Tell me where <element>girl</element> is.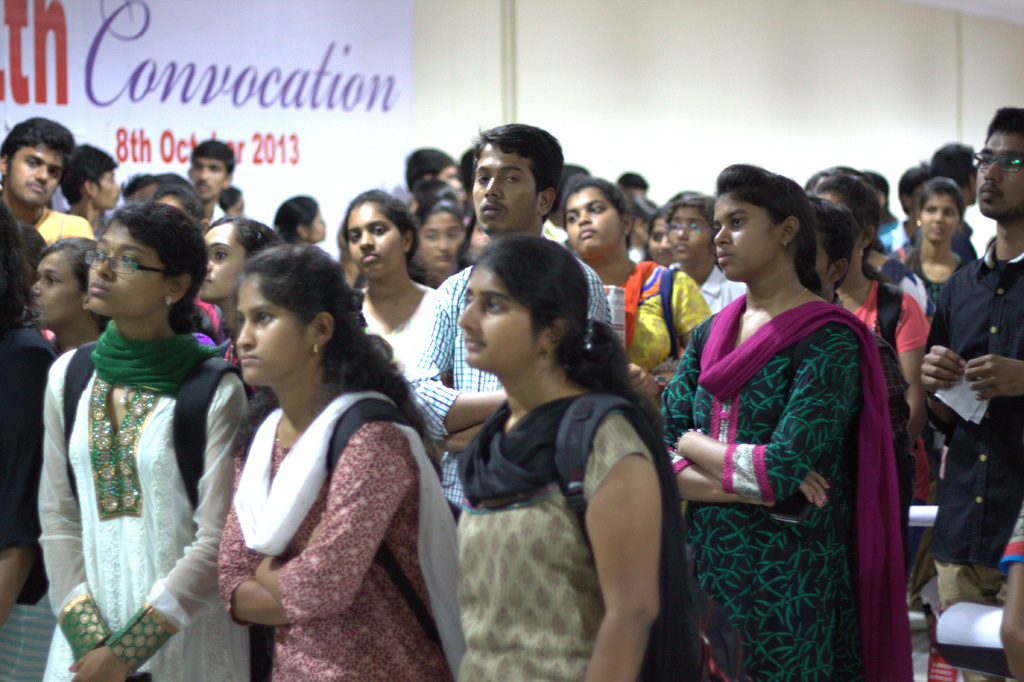
<element>girl</element> is at {"left": 340, "top": 188, "right": 438, "bottom": 353}.
